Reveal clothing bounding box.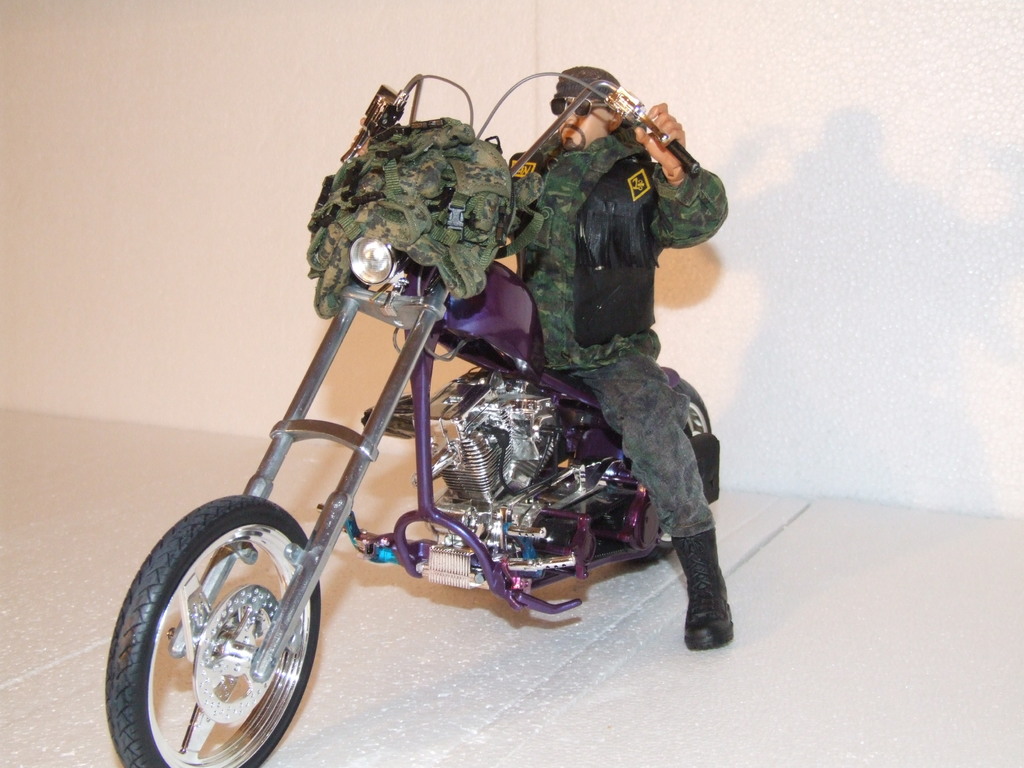
Revealed: 516:154:716:541.
